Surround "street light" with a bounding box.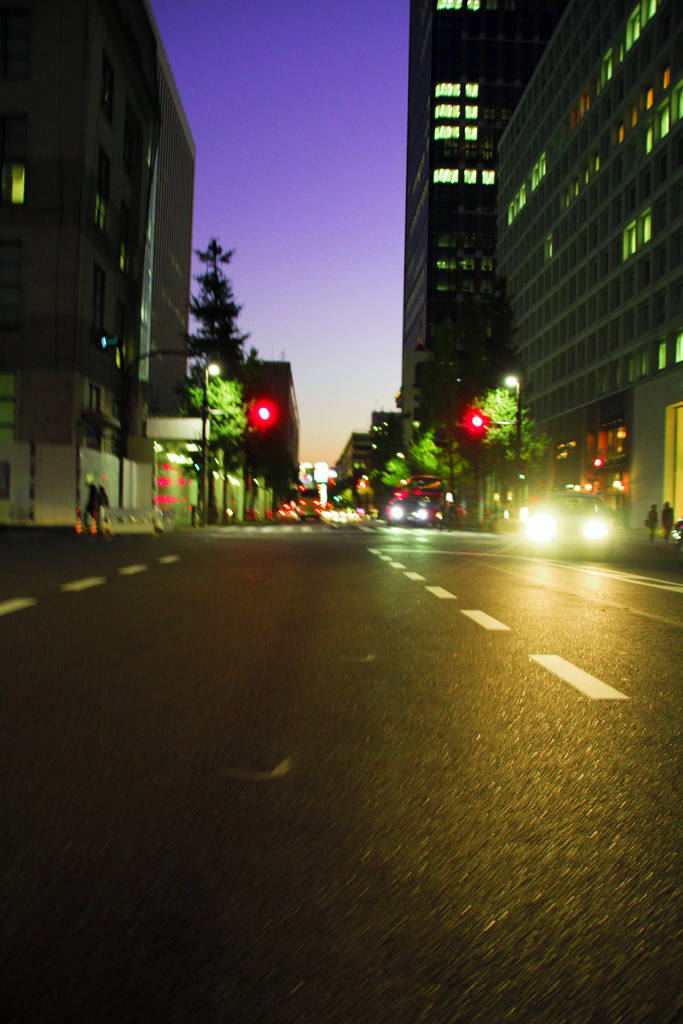
{"x1": 500, "y1": 372, "x2": 521, "y2": 513}.
